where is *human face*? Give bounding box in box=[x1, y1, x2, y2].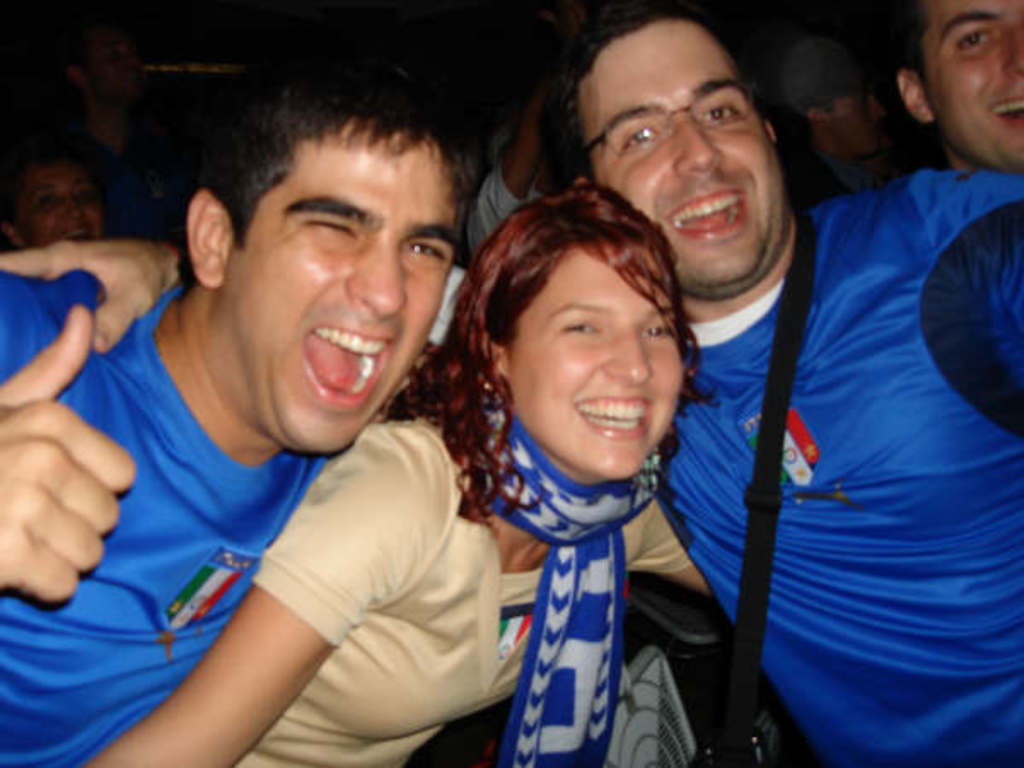
box=[585, 12, 787, 288].
